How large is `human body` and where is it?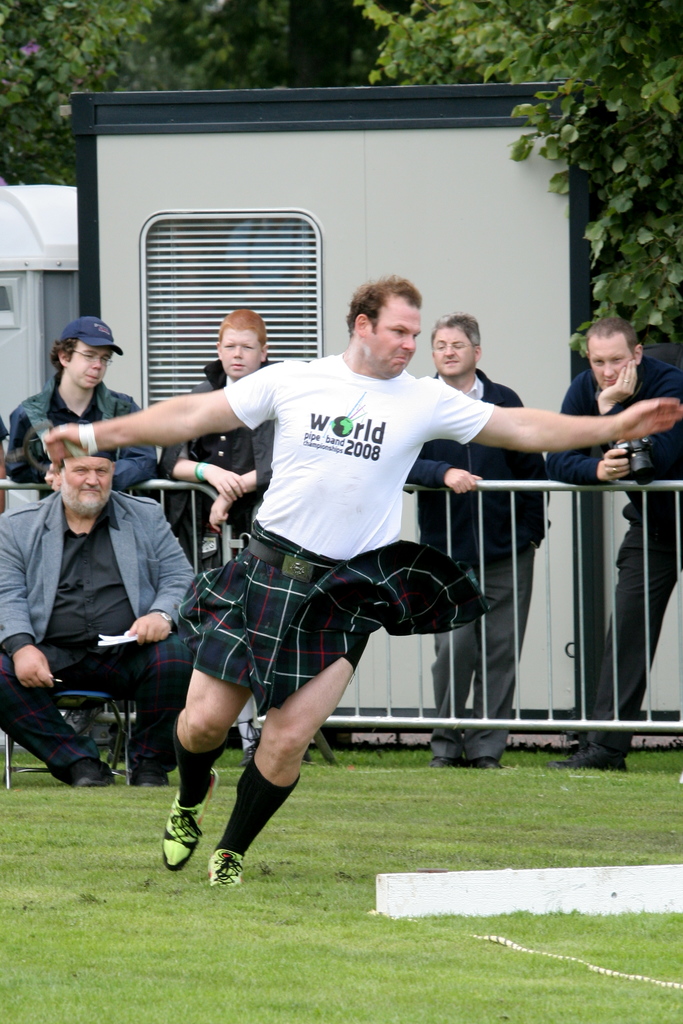
Bounding box: region(541, 356, 682, 776).
